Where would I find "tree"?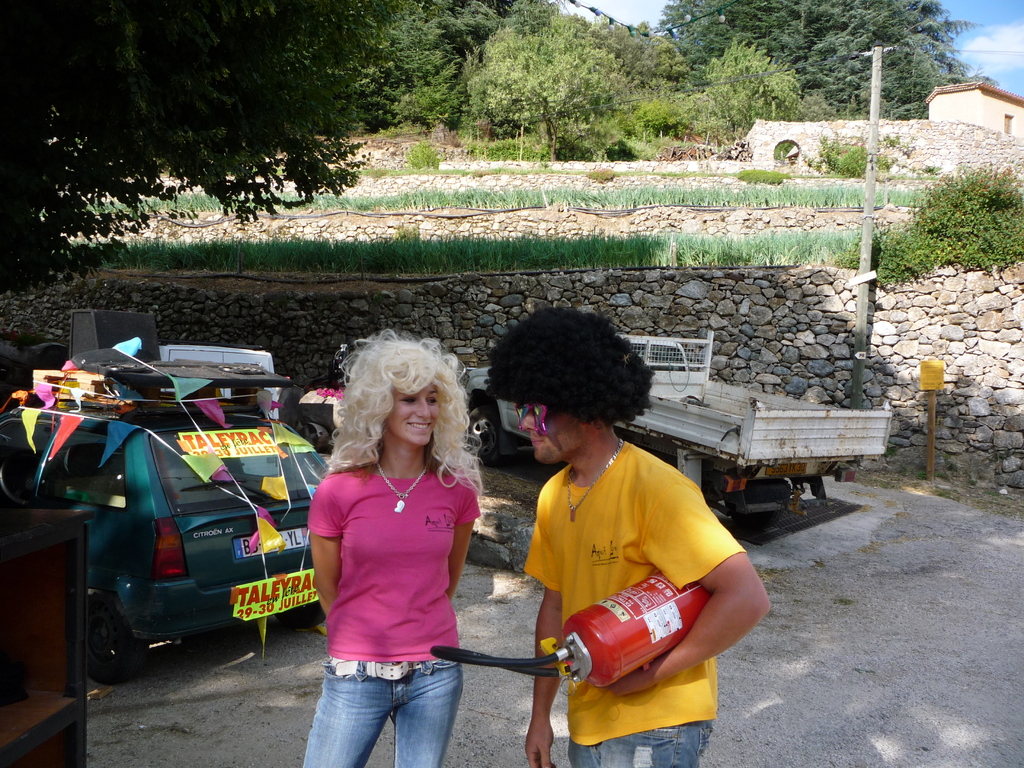
At {"left": 0, "top": 52, "right": 466, "bottom": 282}.
